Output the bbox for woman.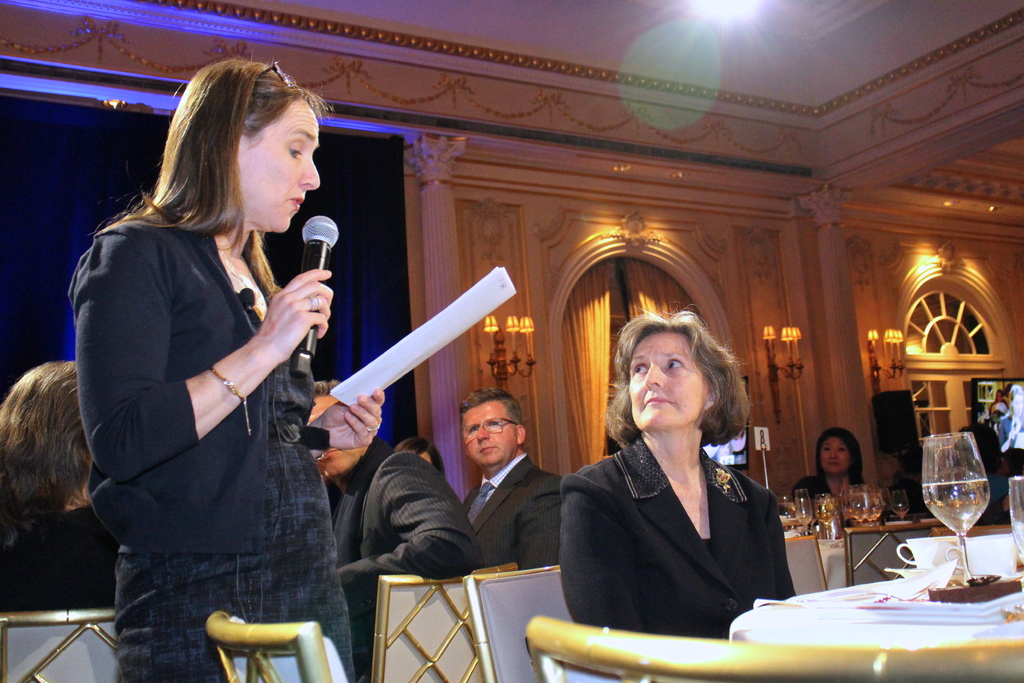
region(0, 357, 127, 617).
